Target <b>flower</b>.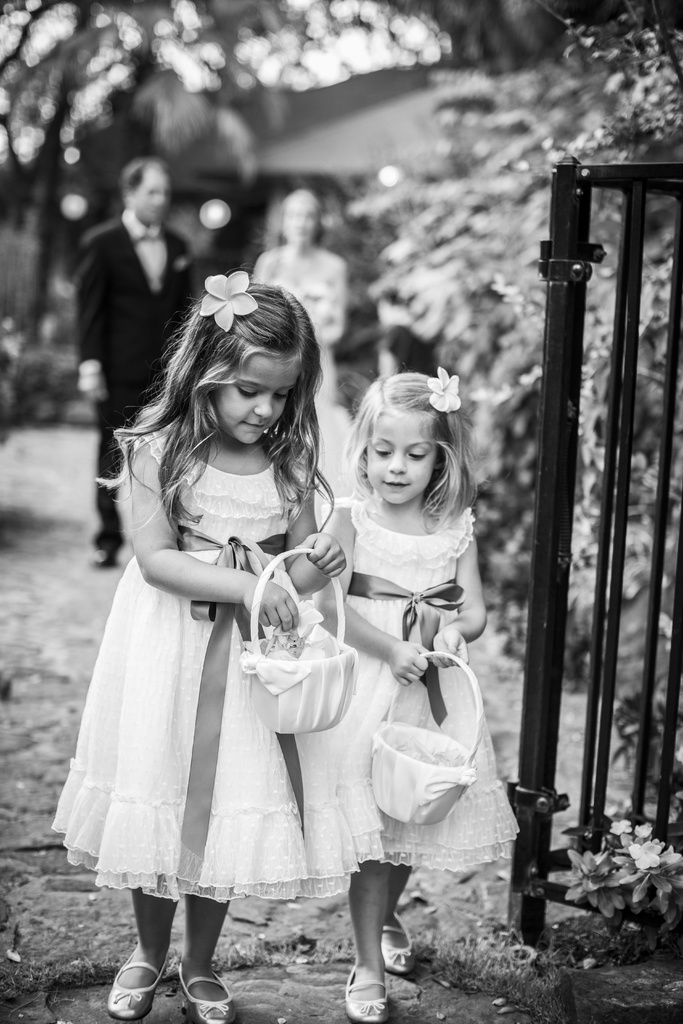
Target region: 660/844/681/862.
